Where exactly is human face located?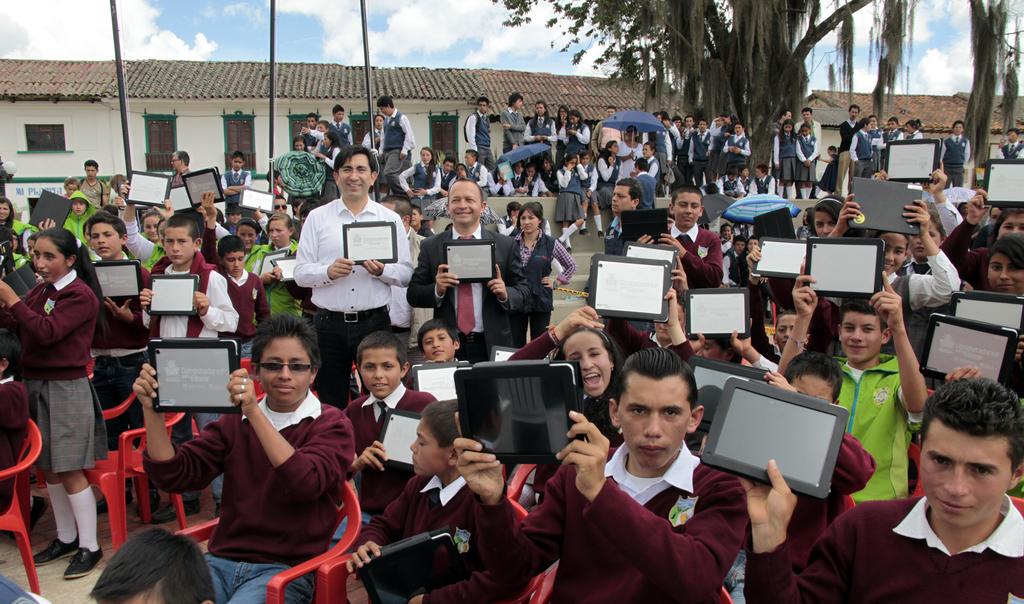
Its bounding box is x1=158 y1=227 x2=191 y2=264.
